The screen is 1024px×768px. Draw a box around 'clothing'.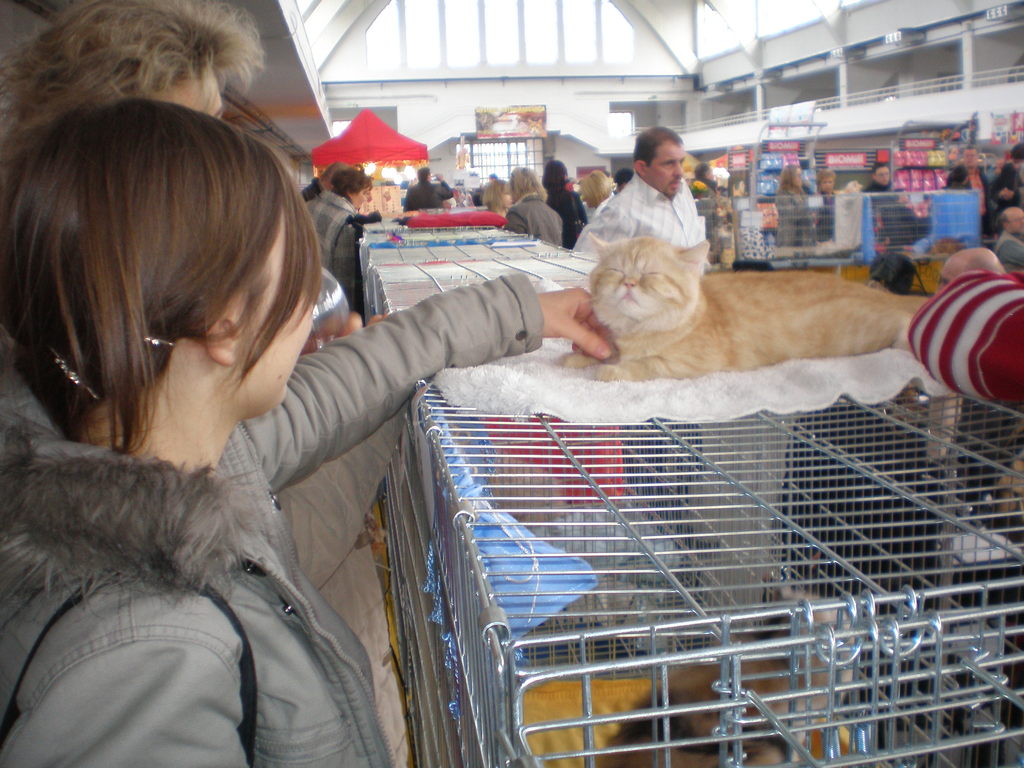
575, 183, 721, 273.
